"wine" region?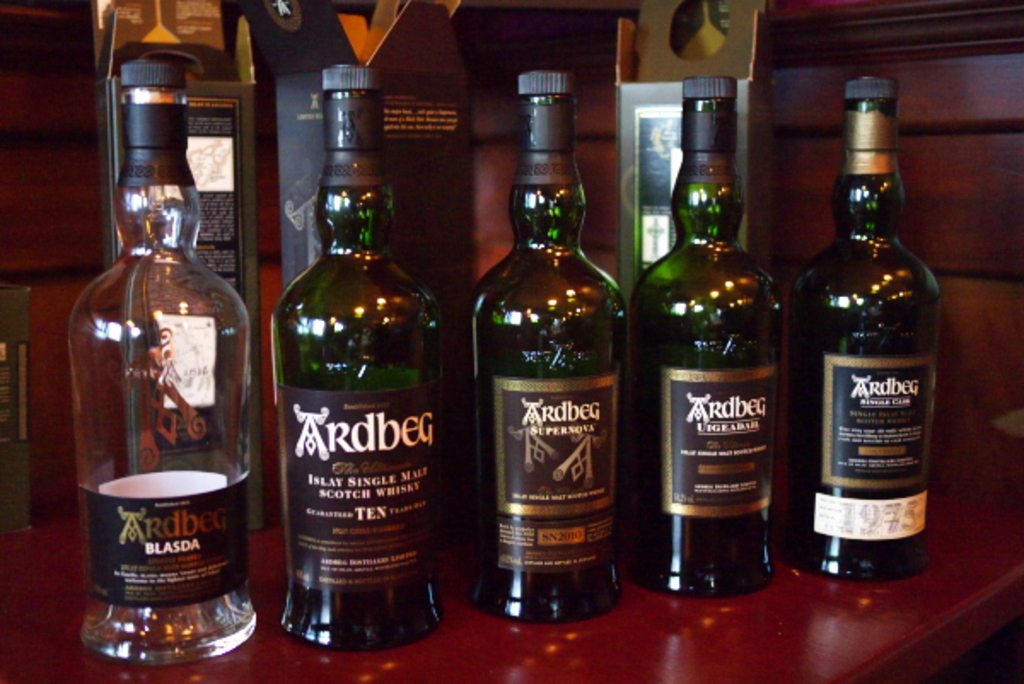
<box>58,53,251,657</box>
